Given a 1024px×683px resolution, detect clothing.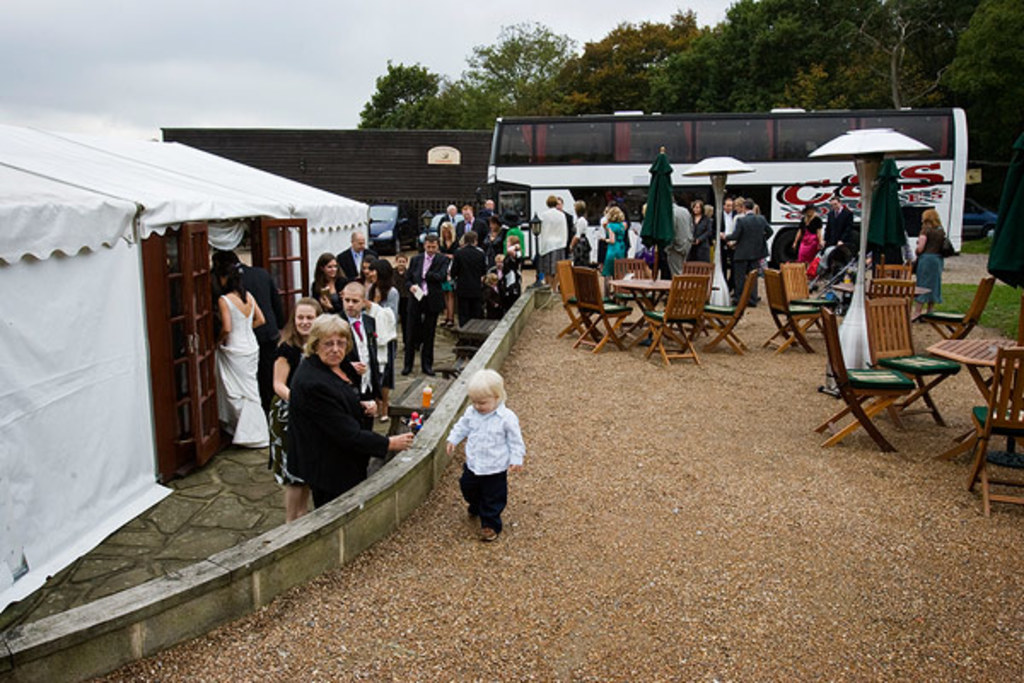
Rect(369, 304, 389, 396).
